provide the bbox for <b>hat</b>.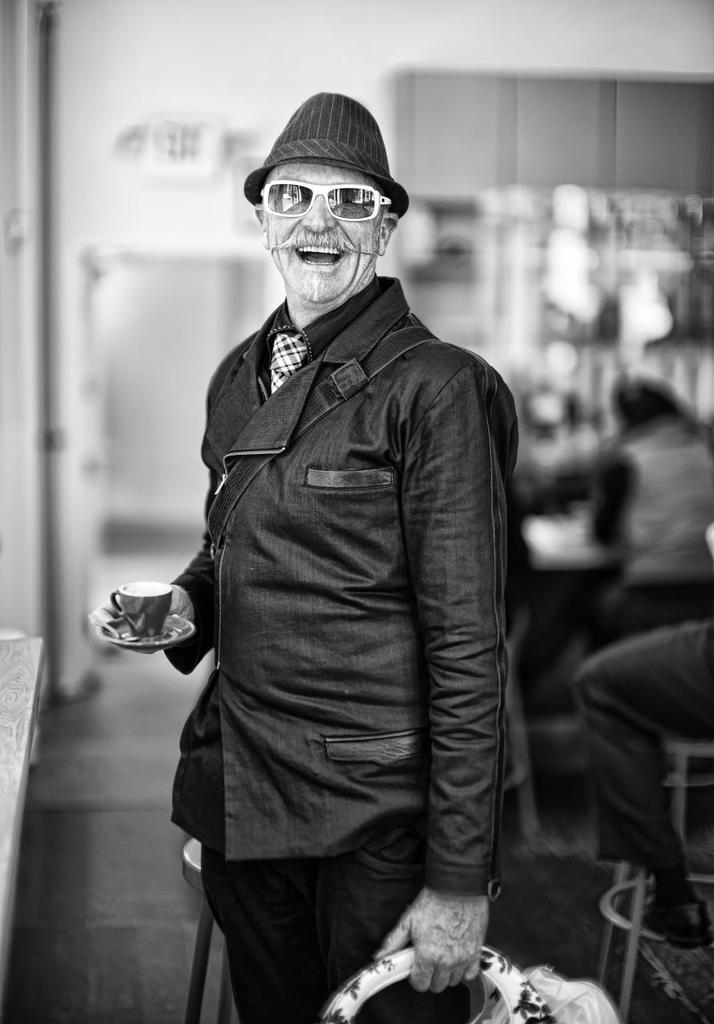
bbox=[243, 80, 418, 215].
